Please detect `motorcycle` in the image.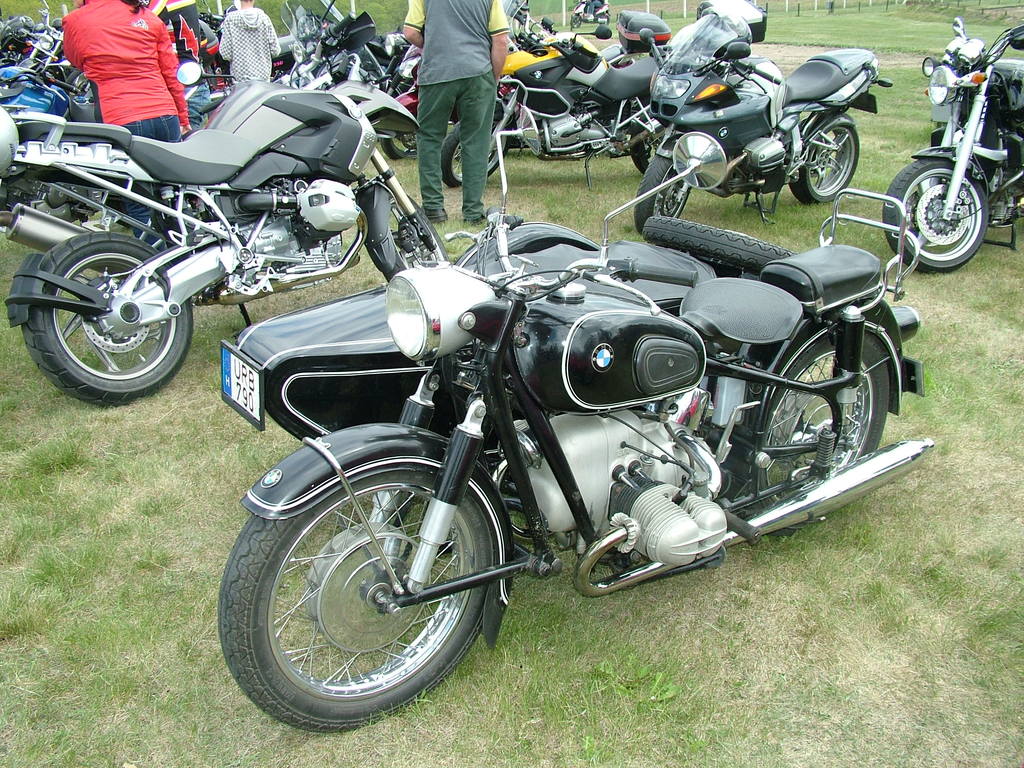
[604, 44, 633, 72].
